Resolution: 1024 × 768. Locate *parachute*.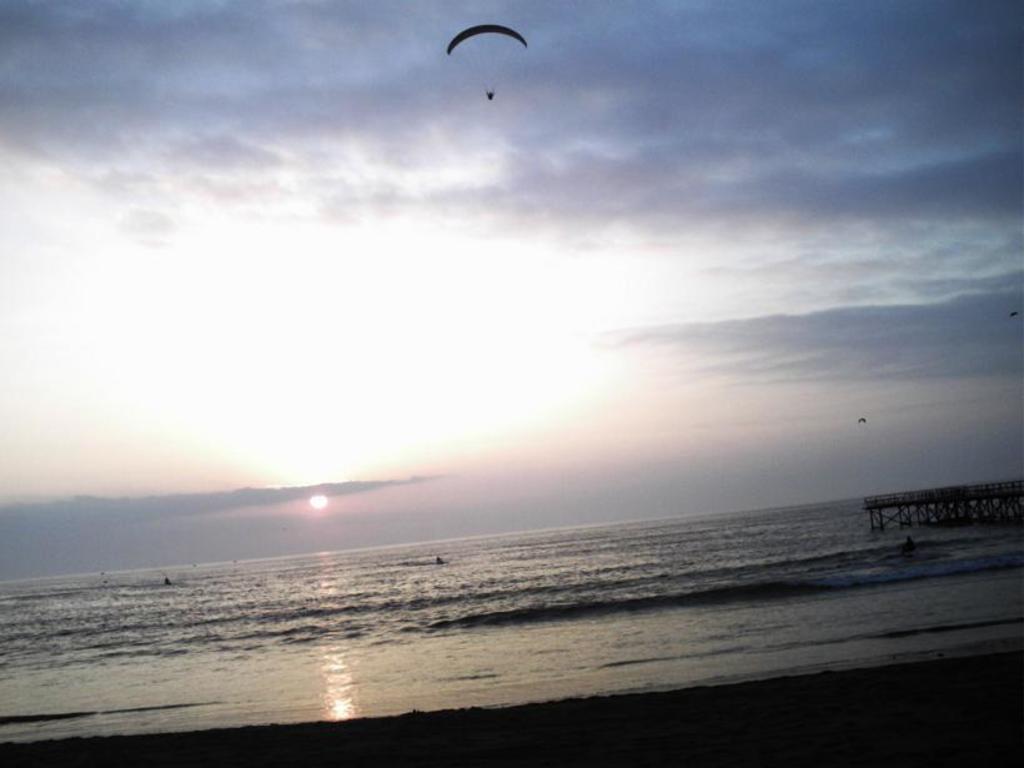
bbox=[1004, 303, 1020, 323].
